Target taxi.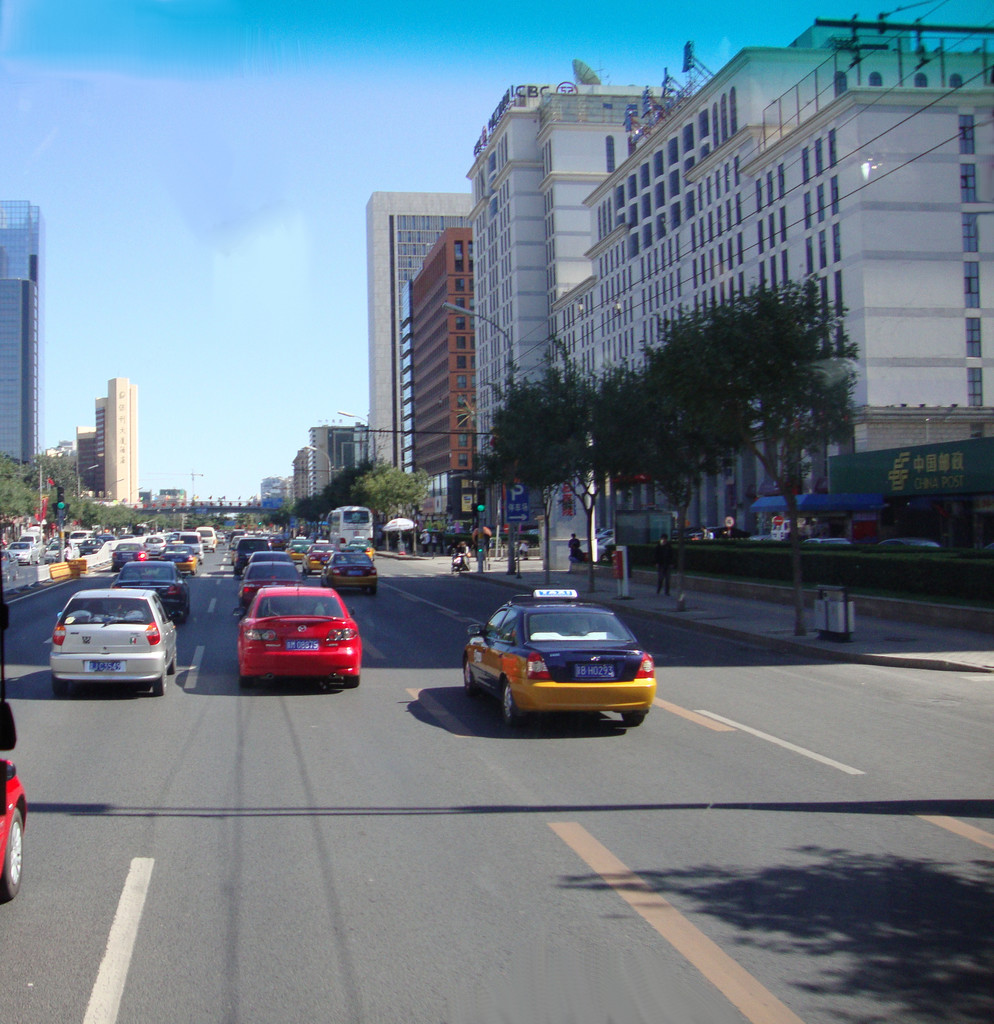
Target region: (300,540,339,575).
